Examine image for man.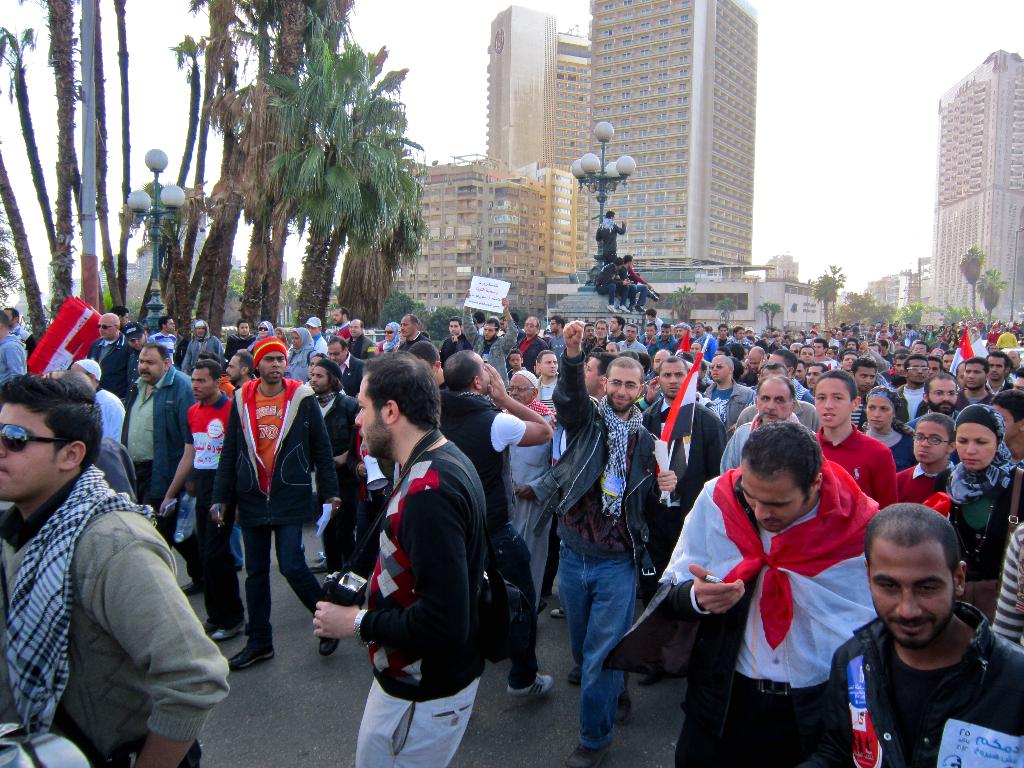
Examination result: pyautogui.locateOnScreen(846, 355, 898, 424).
